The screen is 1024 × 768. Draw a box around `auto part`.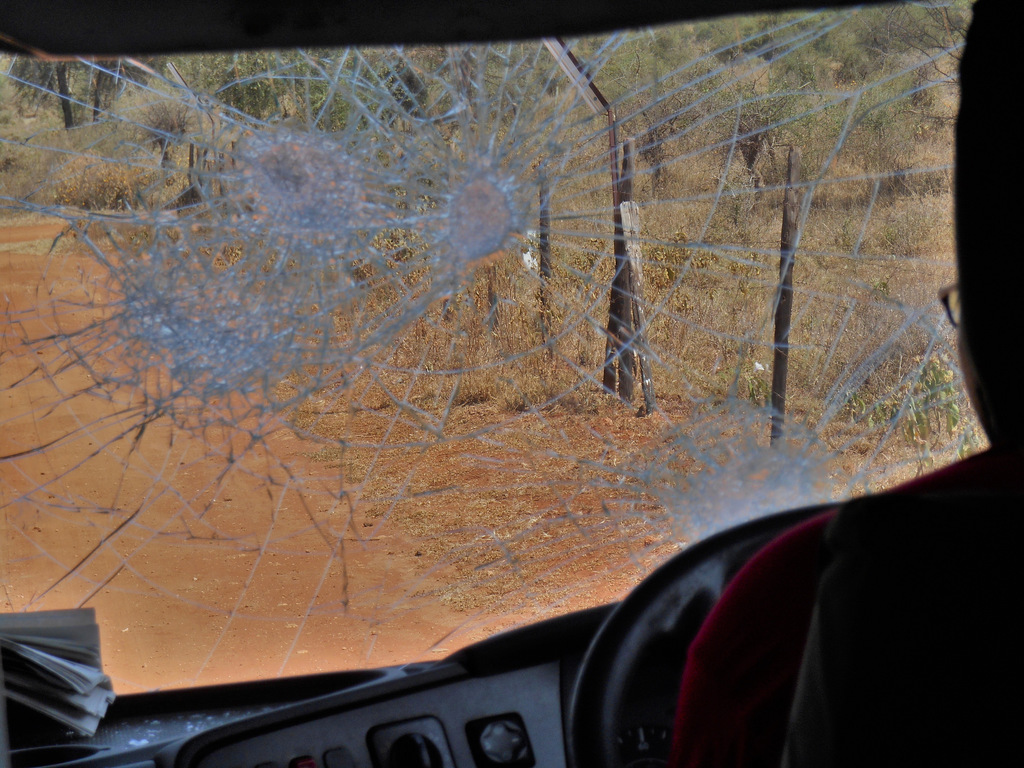
region(1, 0, 1023, 760).
